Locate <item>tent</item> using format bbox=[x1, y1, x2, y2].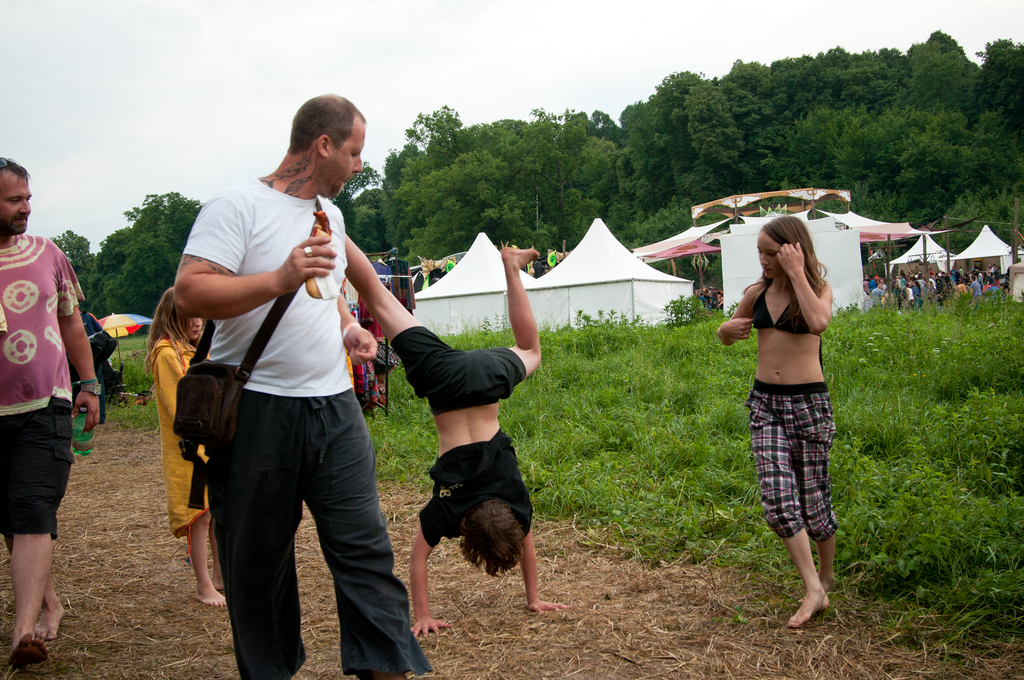
bbox=[393, 223, 520, 331].
